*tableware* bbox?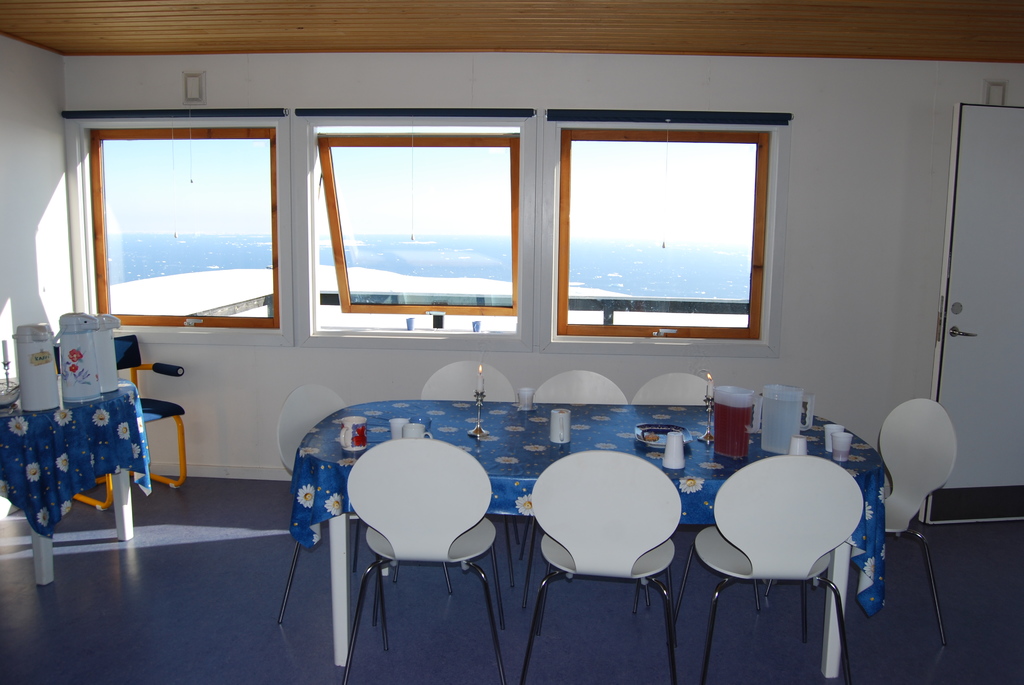
550, 406, 571, 445
